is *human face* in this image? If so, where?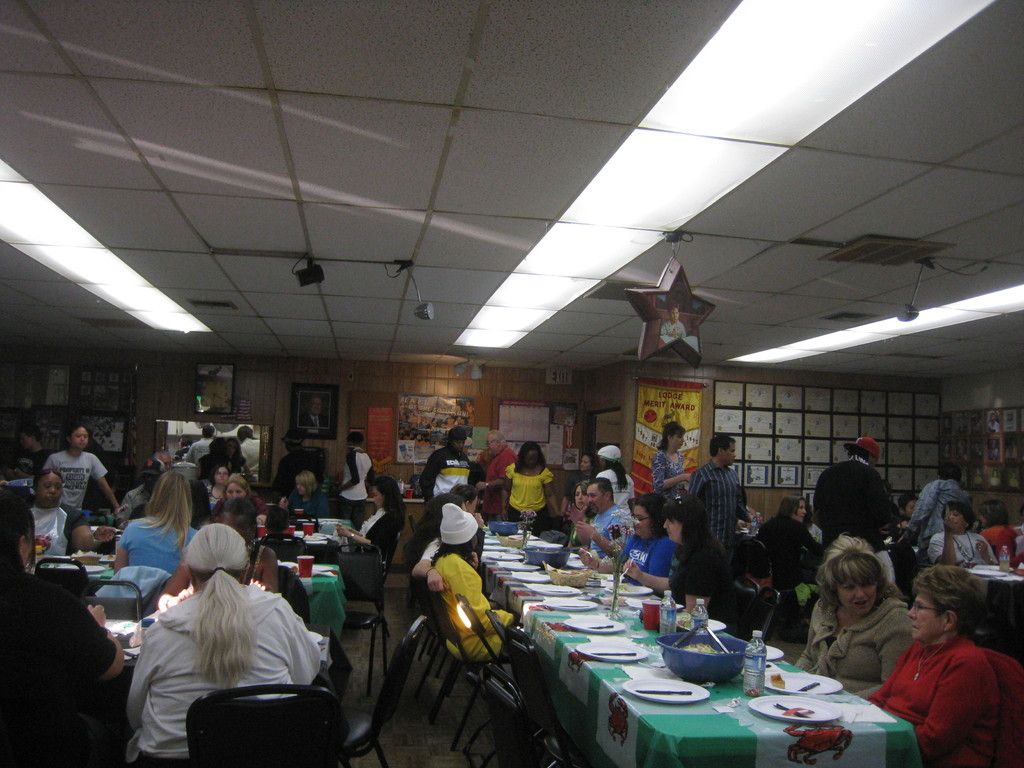
Yes, at 521,445,541,469.
